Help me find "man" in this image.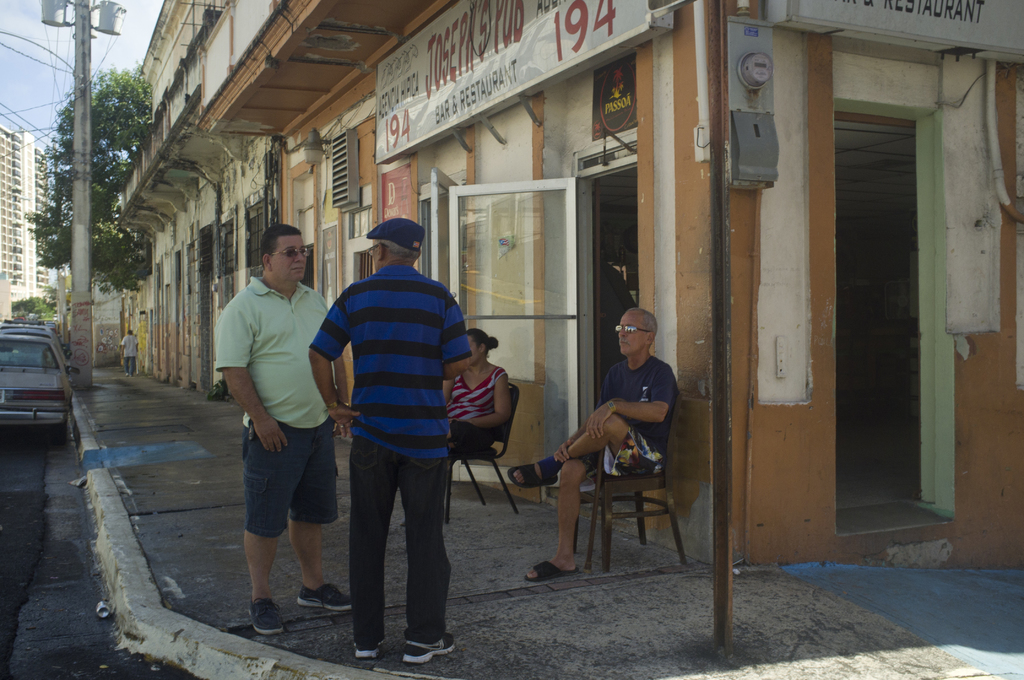
Found it: [left=509, top=310, right=678, bottom=584].
